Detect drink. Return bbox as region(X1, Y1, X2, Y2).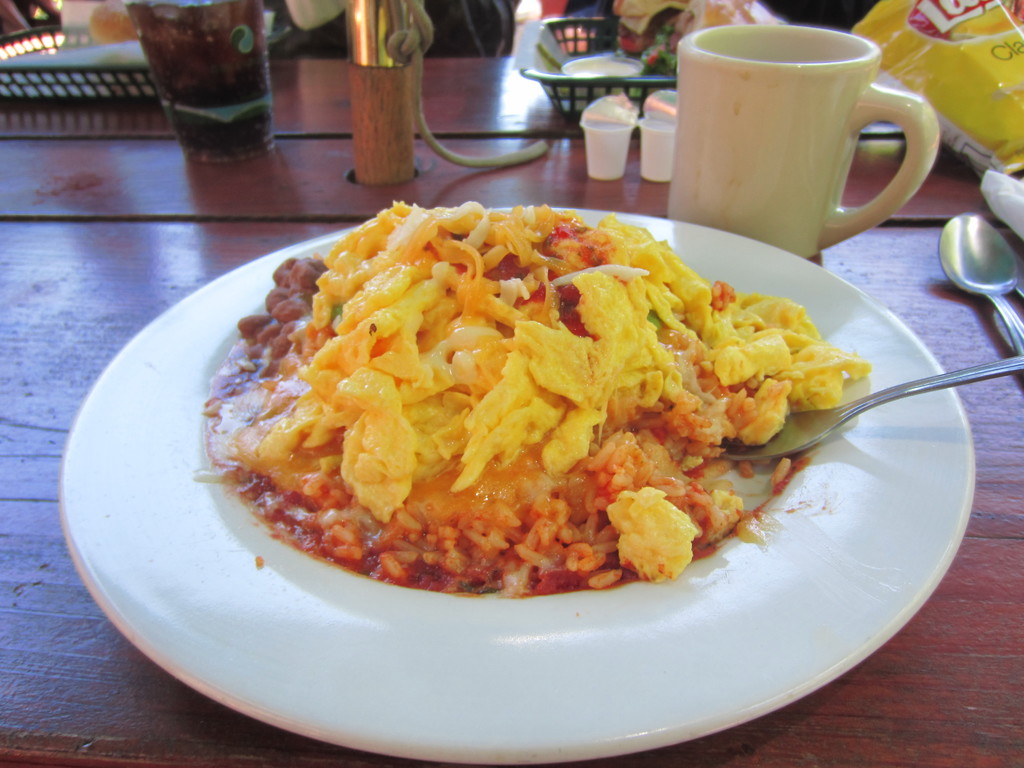
region(124, 0, 277, 163).
